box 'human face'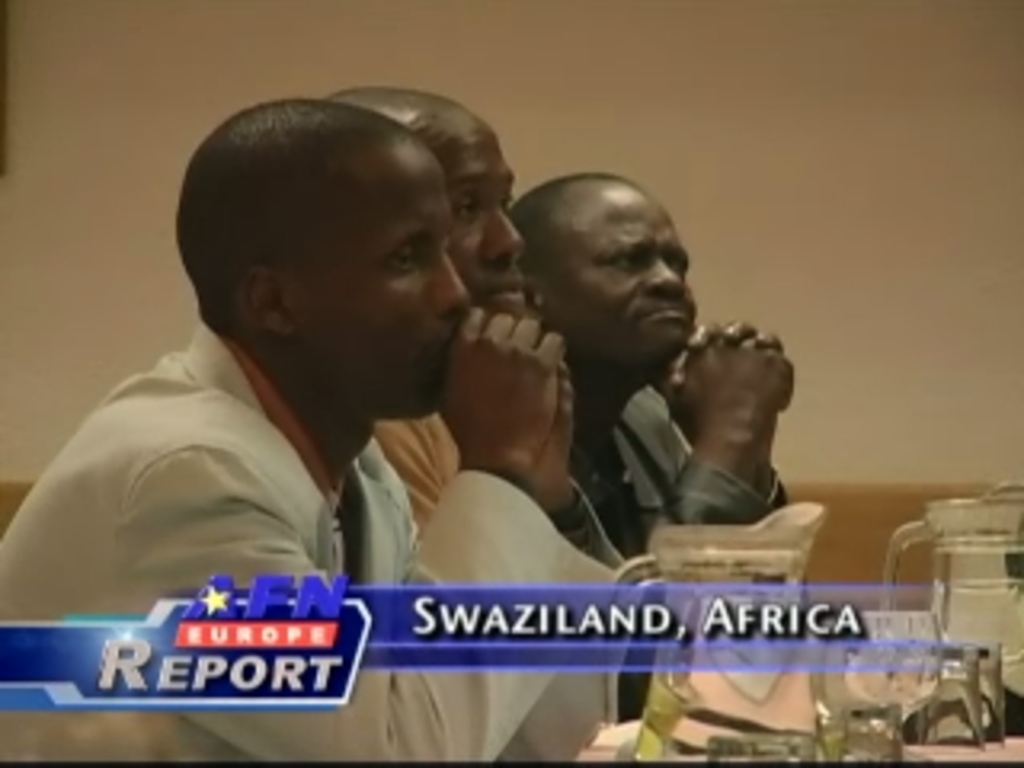
bbox=[294, 147, 480, 442]
